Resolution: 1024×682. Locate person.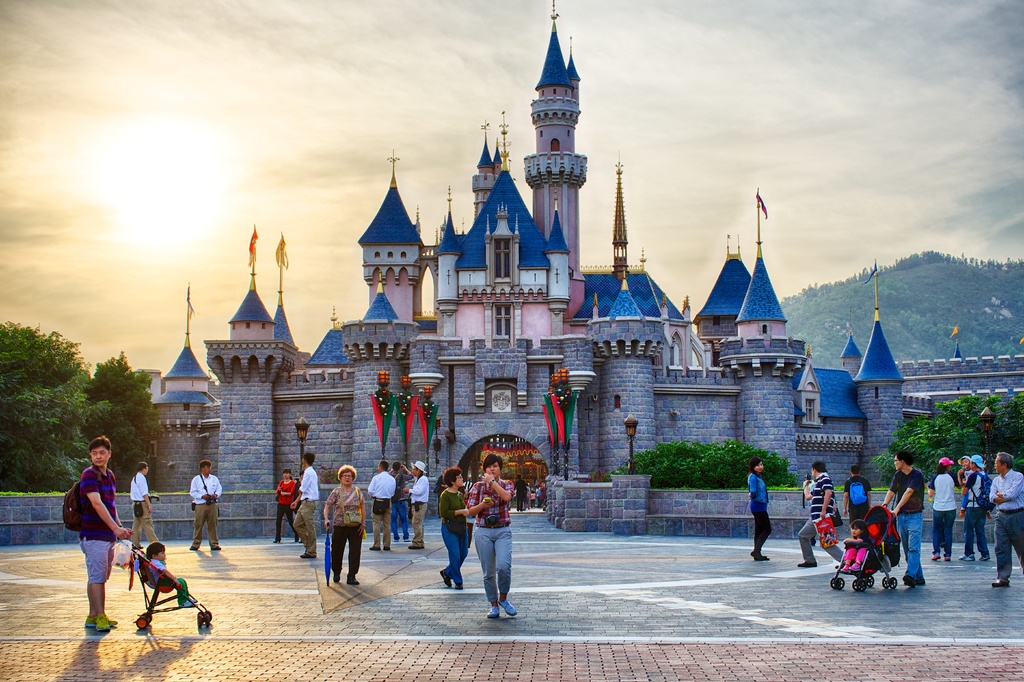
x1=436 y1=472 x2=447 y2=516.
